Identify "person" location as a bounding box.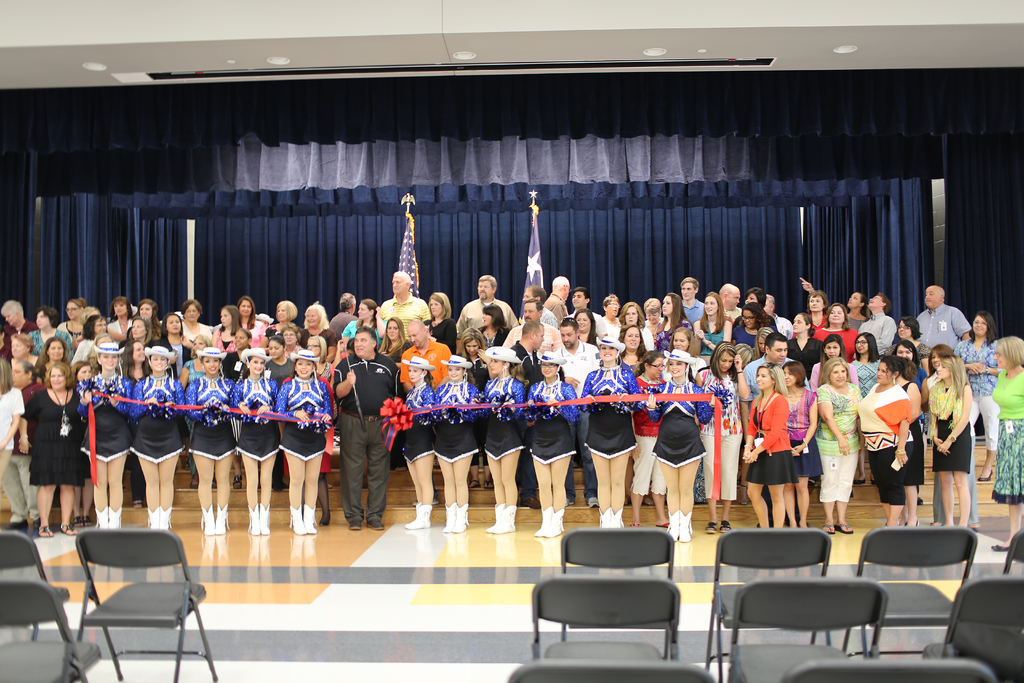
bbox=(988, 336, 1023, 553).
